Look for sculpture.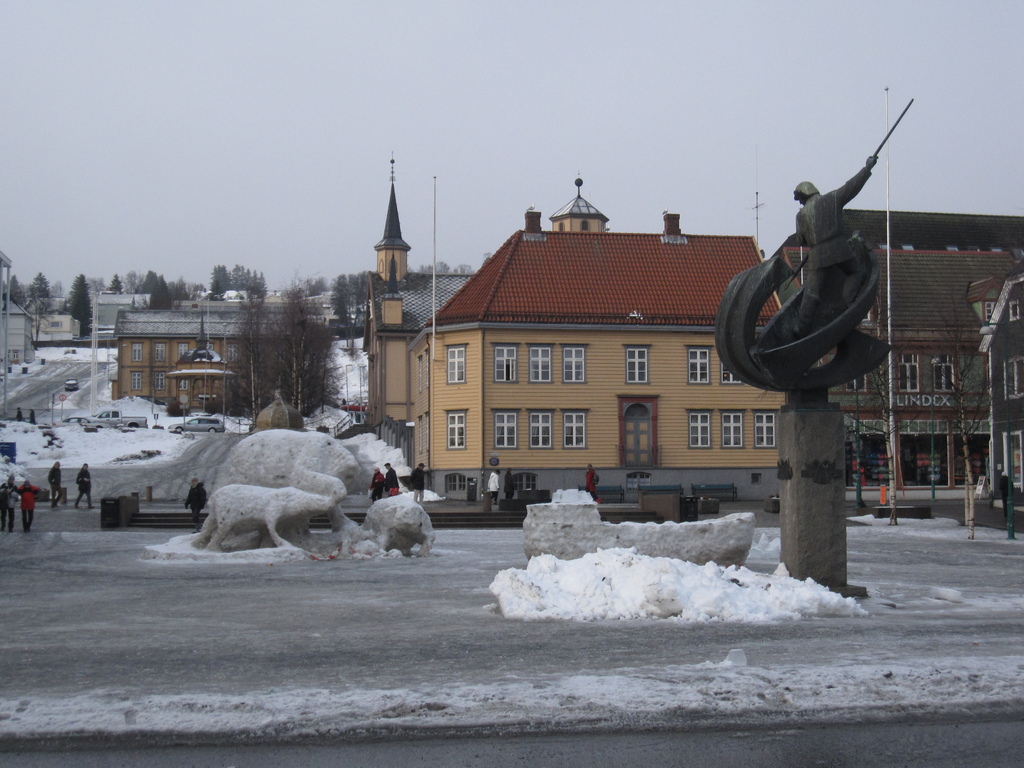
Found: bbox=[362, 492, 438, 555].
